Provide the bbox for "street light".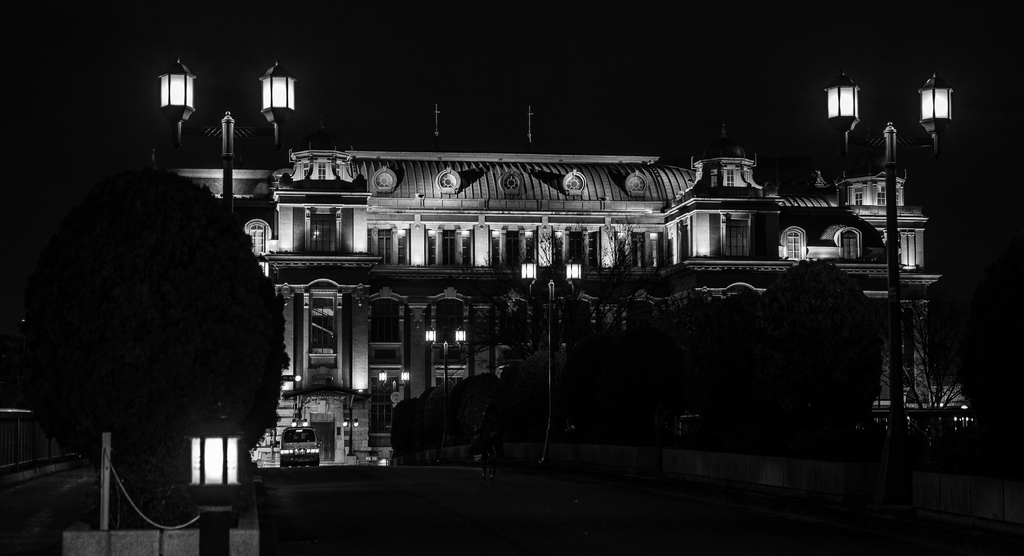
Rect(415, 326, 470, 456).
